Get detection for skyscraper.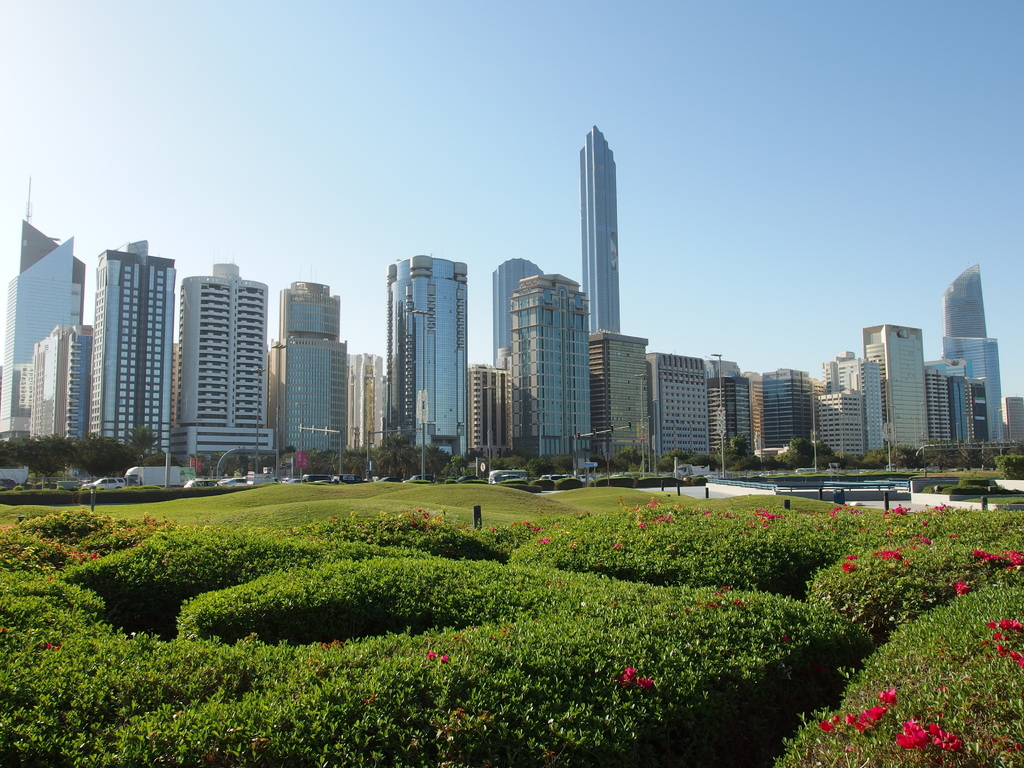
Detection: crop(938, 262, 1006, 447).
